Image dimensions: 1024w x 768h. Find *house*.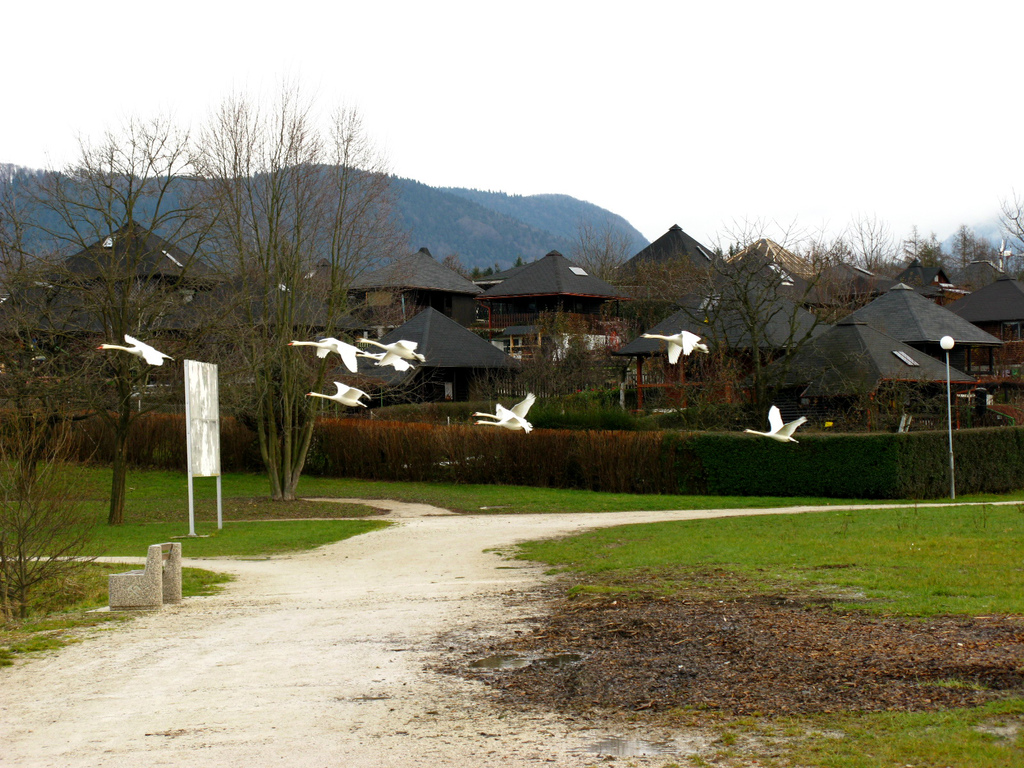
<box>823,280,1001,385</box>.
